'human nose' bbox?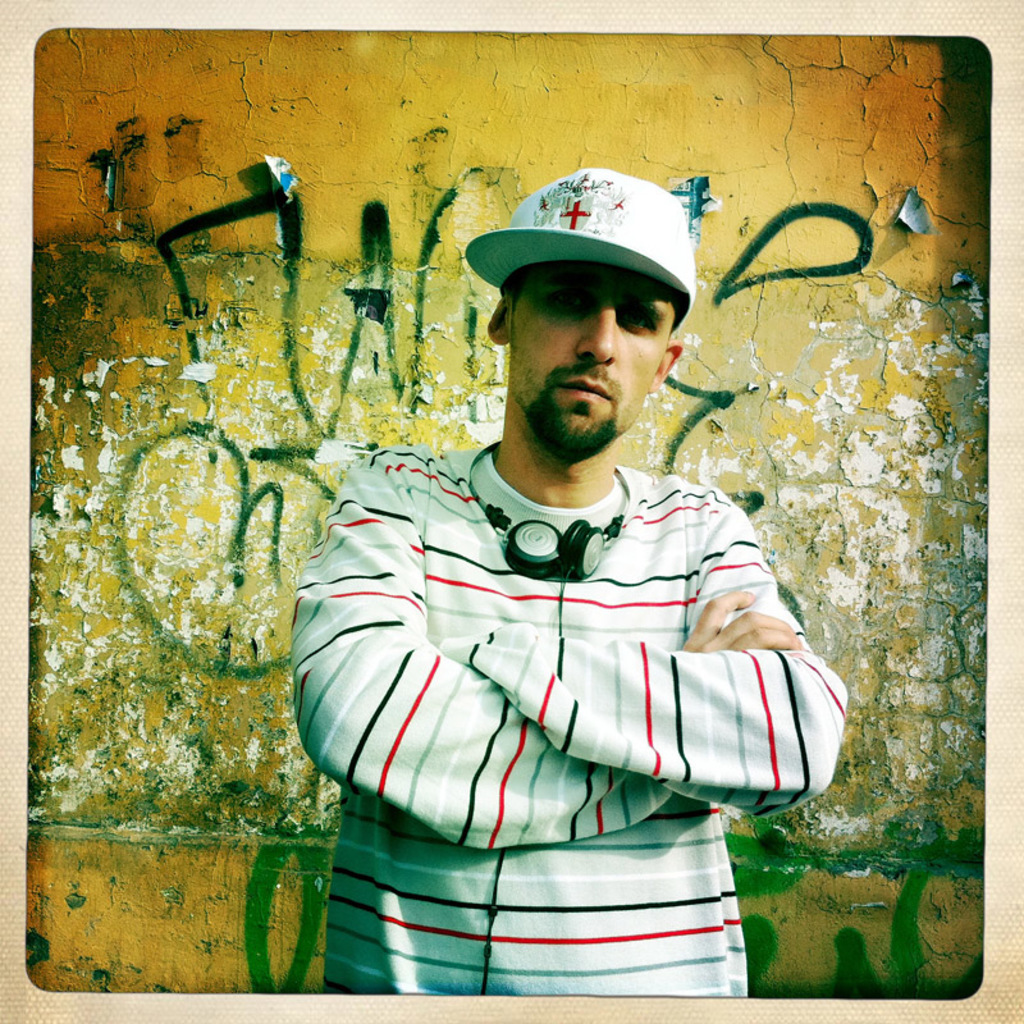
{"x1": 577, "y1": 305, "x2": 617, "y2": 365}
